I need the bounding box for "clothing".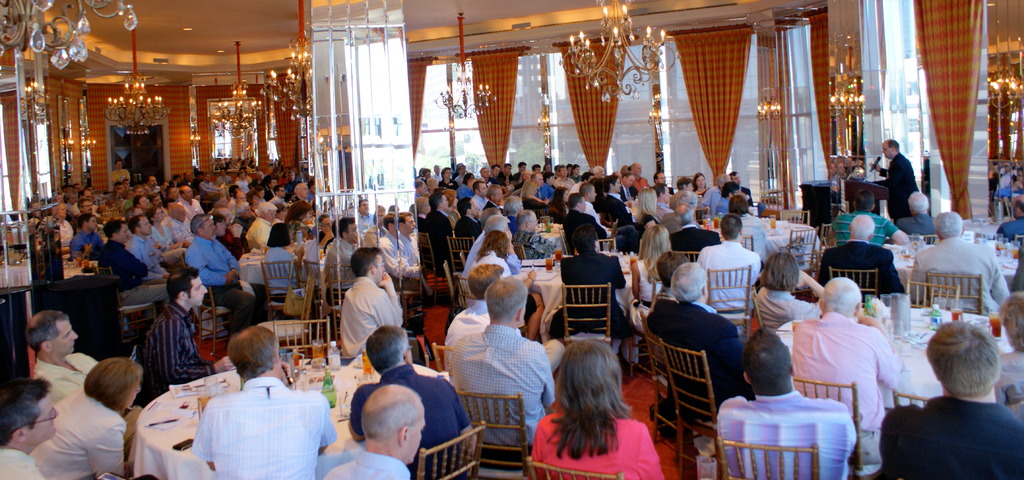
Here it is: {"left": 460, "top": 223, "right": 537, "bottom": 308}.
